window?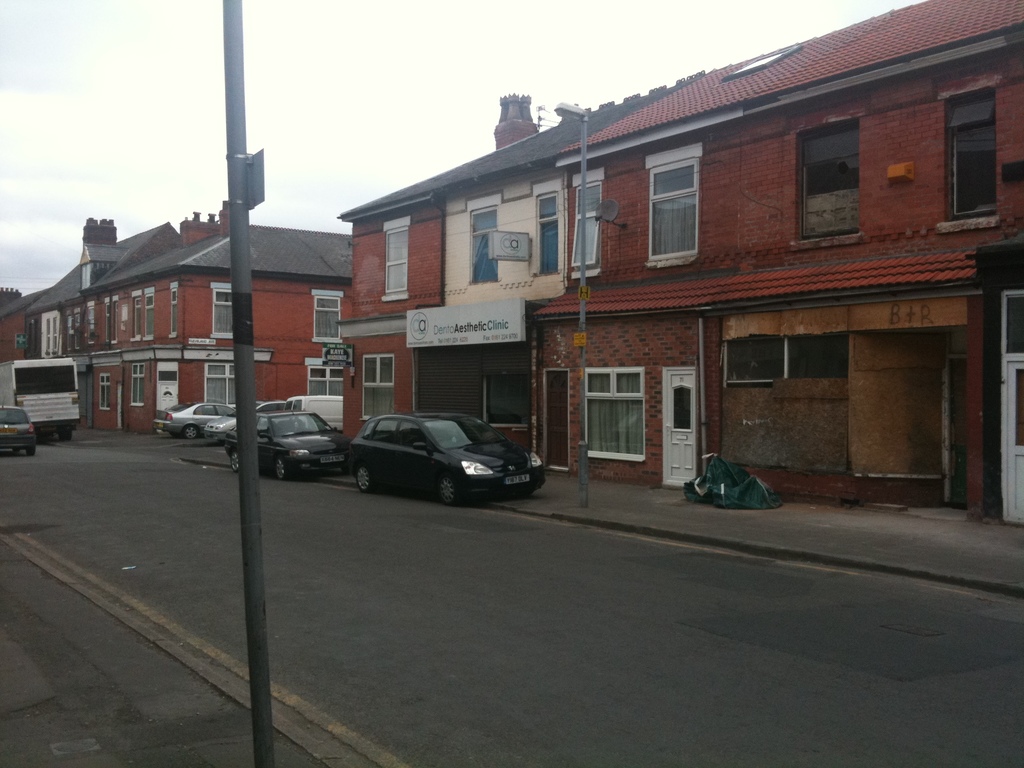
<bbox>195, 402, 217, 415</bbox>
